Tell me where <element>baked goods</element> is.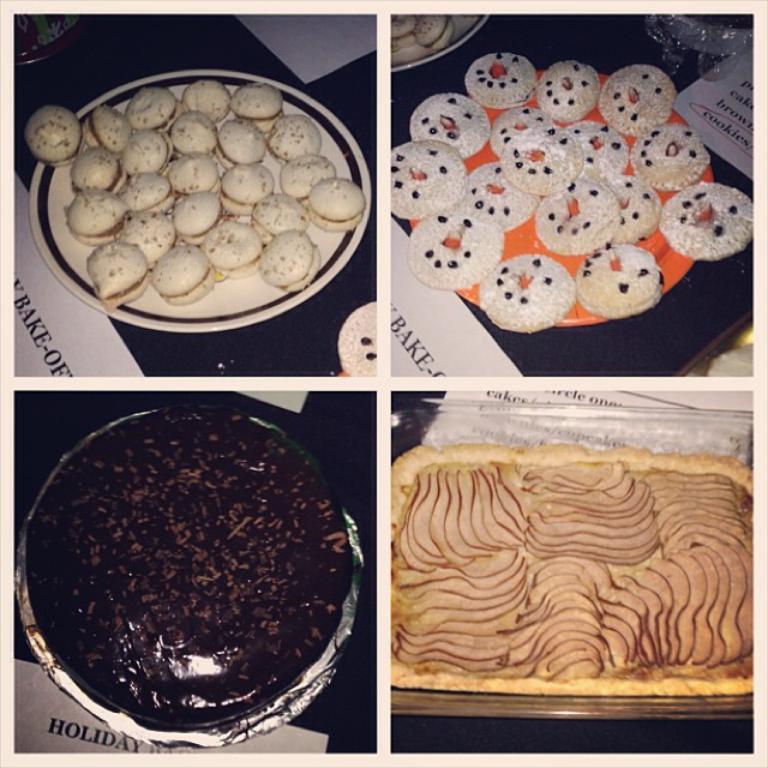
<element>baked goods</element> is at locate(574, 127, 631, 182).
